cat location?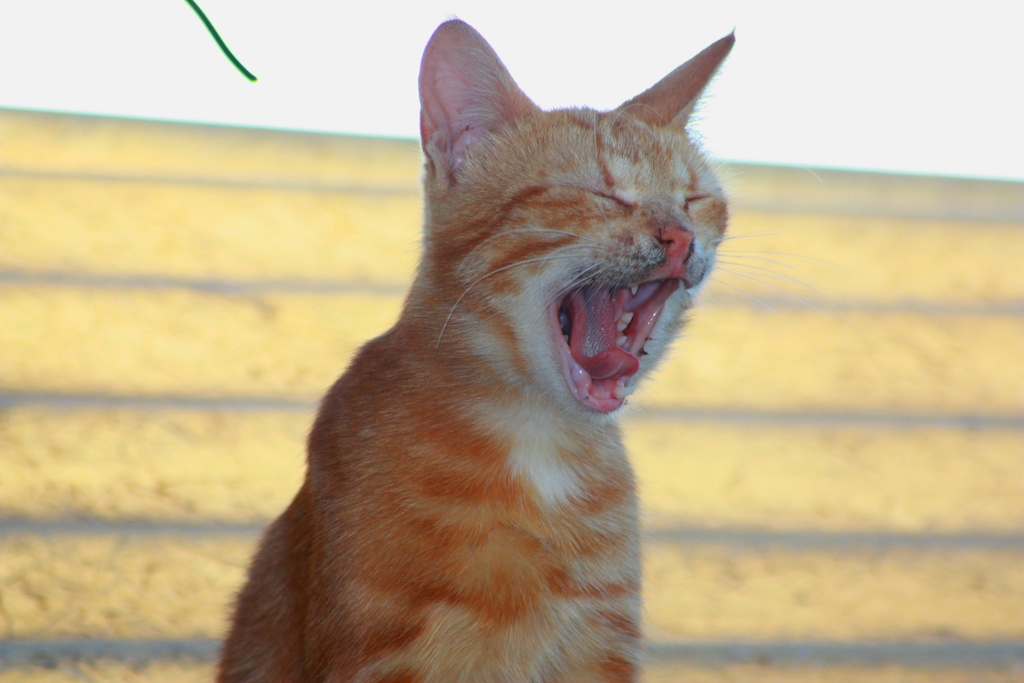
x1=204 y1=17 x2=877 y2=682
